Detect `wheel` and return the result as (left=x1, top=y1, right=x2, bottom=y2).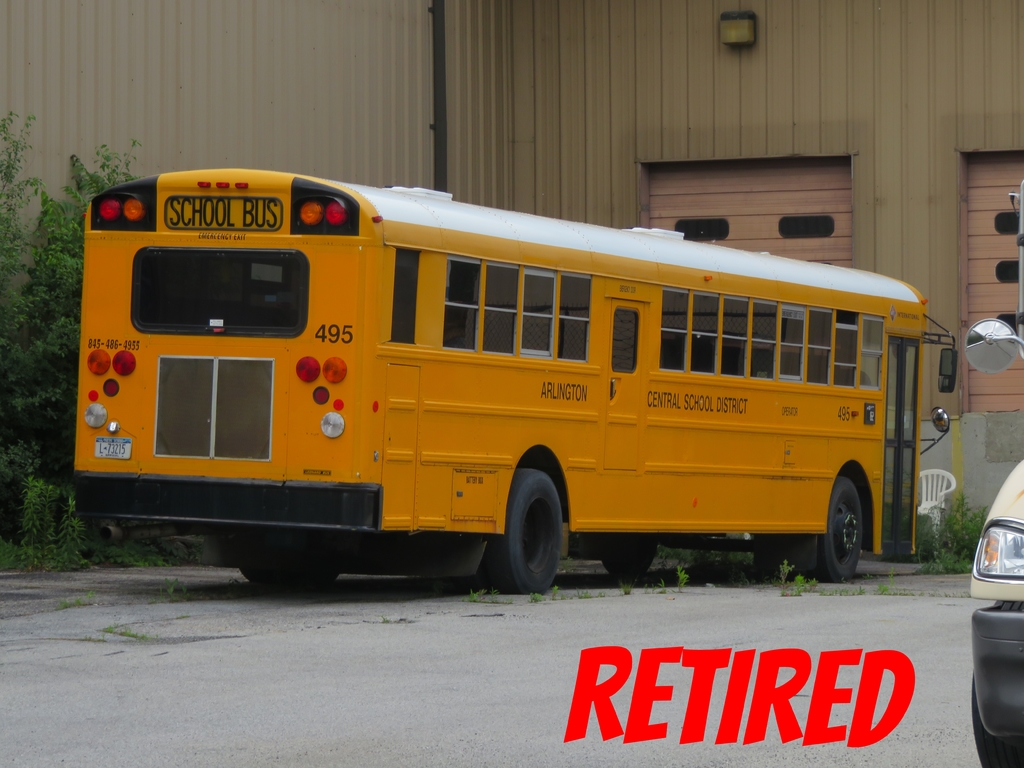
(left=602, top=553, right=654, bottom=574).
